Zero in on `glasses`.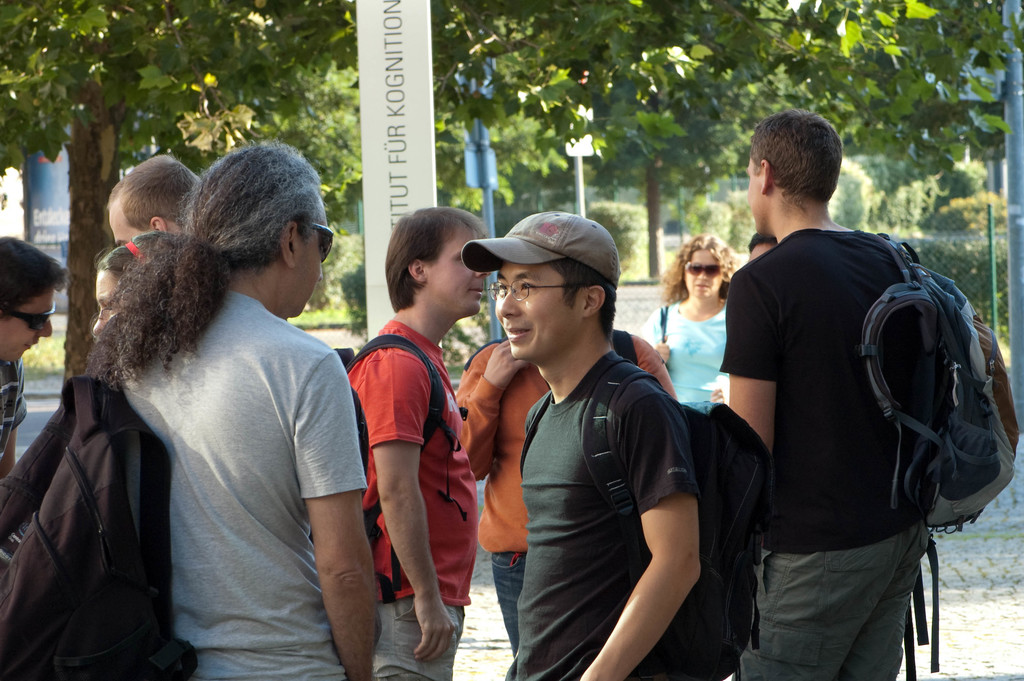
Zeroed in: <box>488,277,602,300</box>.
